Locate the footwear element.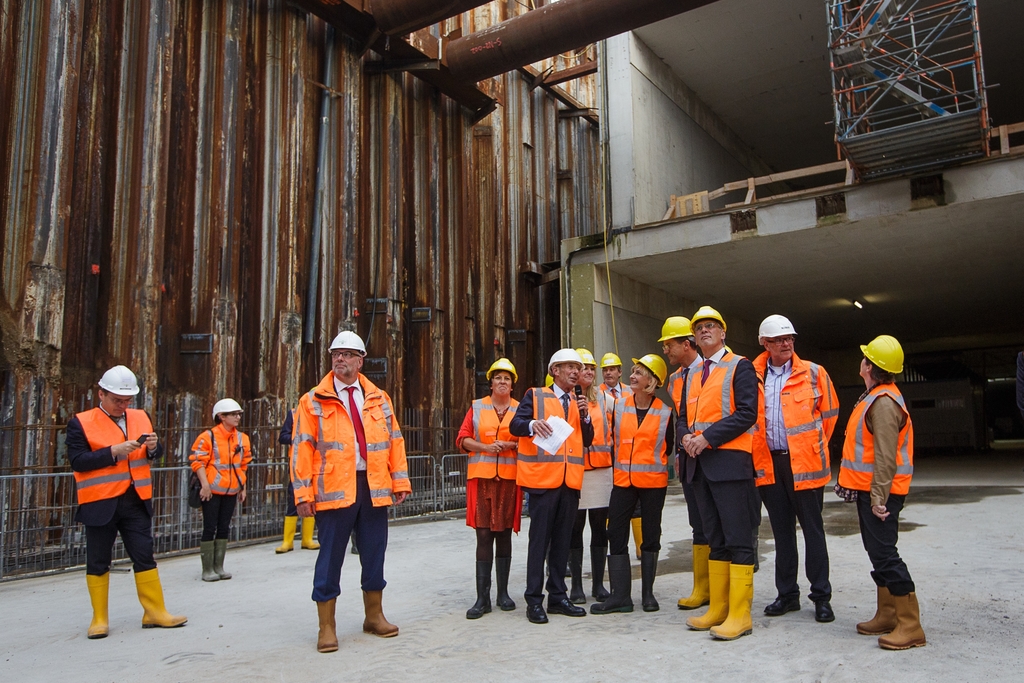
Element bbox: 547:579:585:621.
